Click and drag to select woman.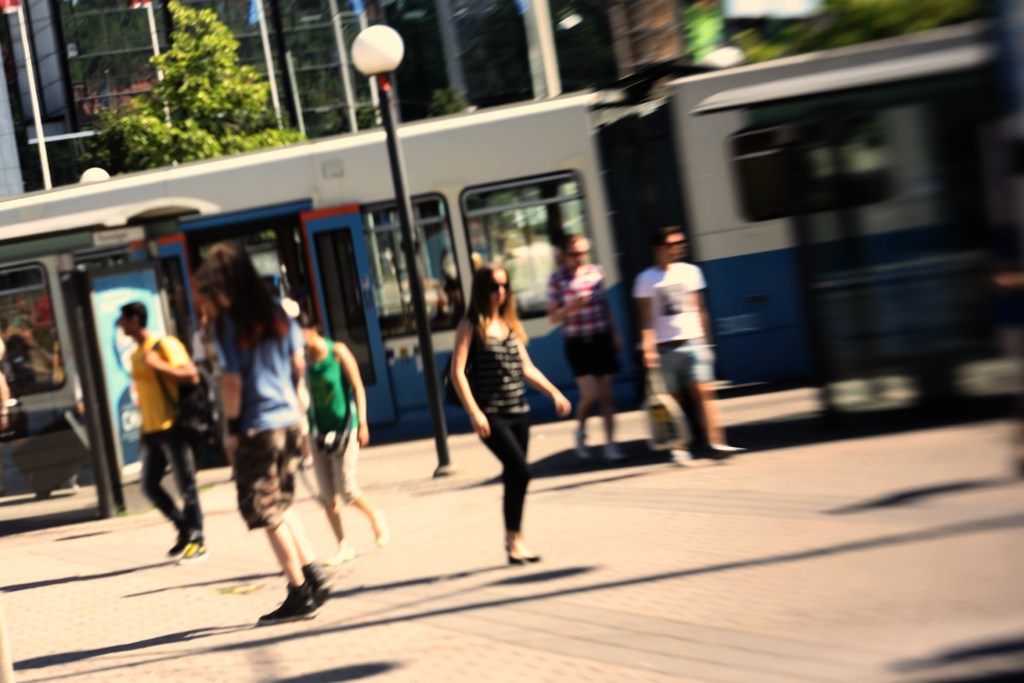
Selection: [209, 250, 346, 626].
